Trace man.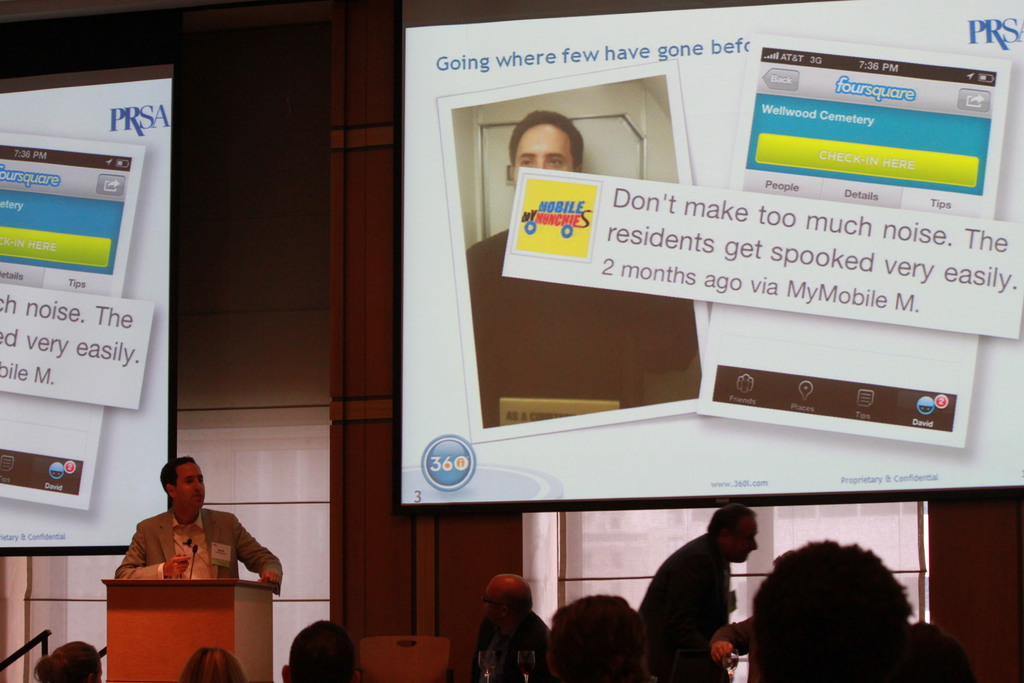
Traced to crop(470, 573, 554, 682).
